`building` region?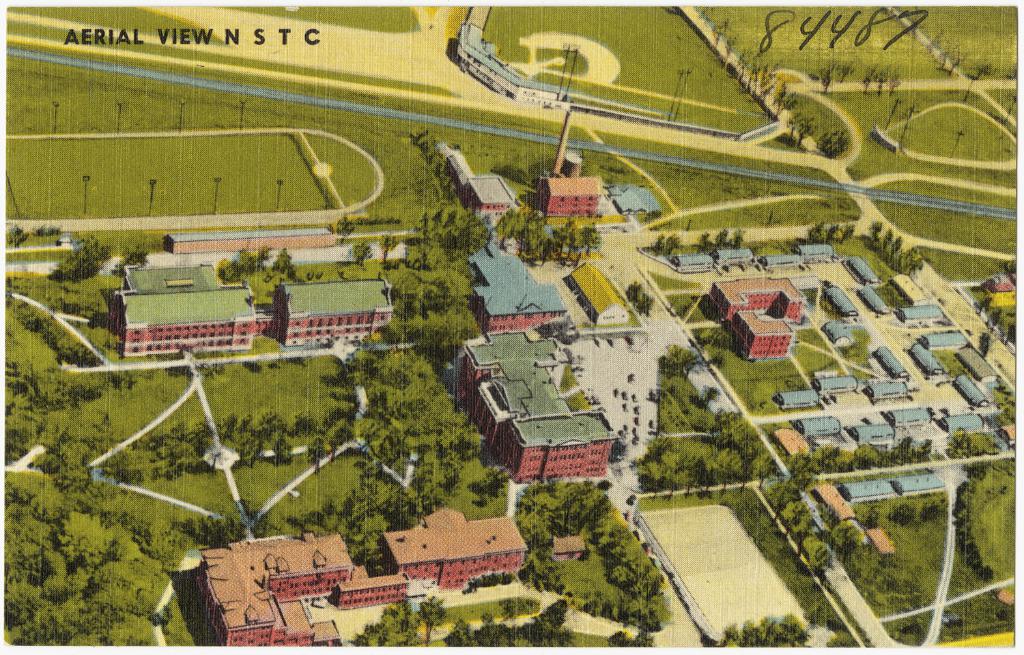
{"left": 332, "top": 577, "right": 408, "bottom": 605}
